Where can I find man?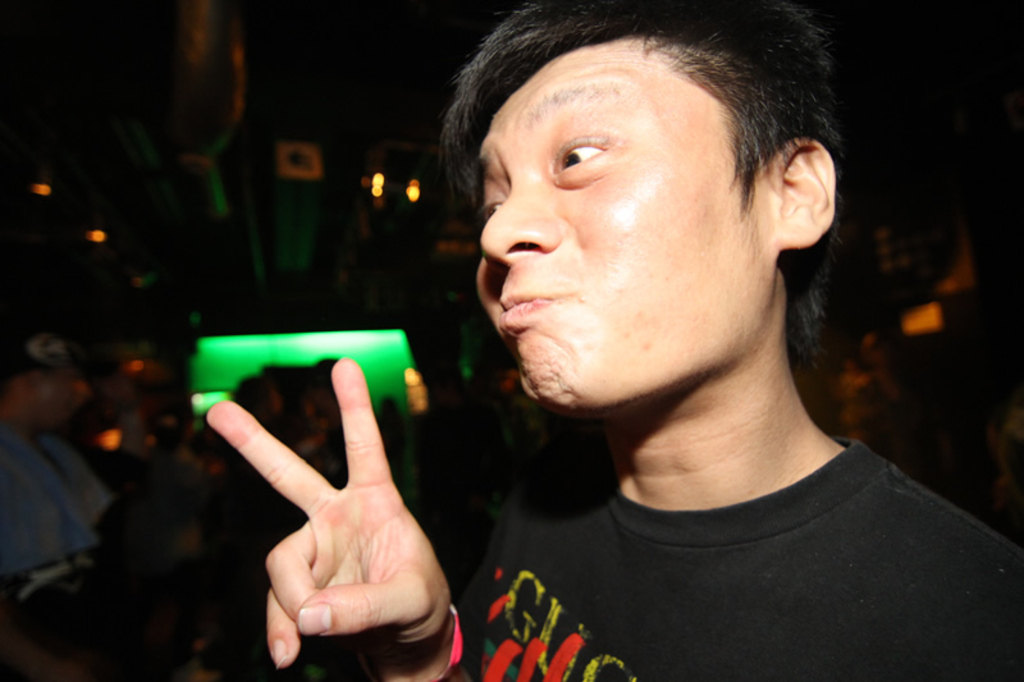
You can find it at box=[329, 23, 997, 638].
